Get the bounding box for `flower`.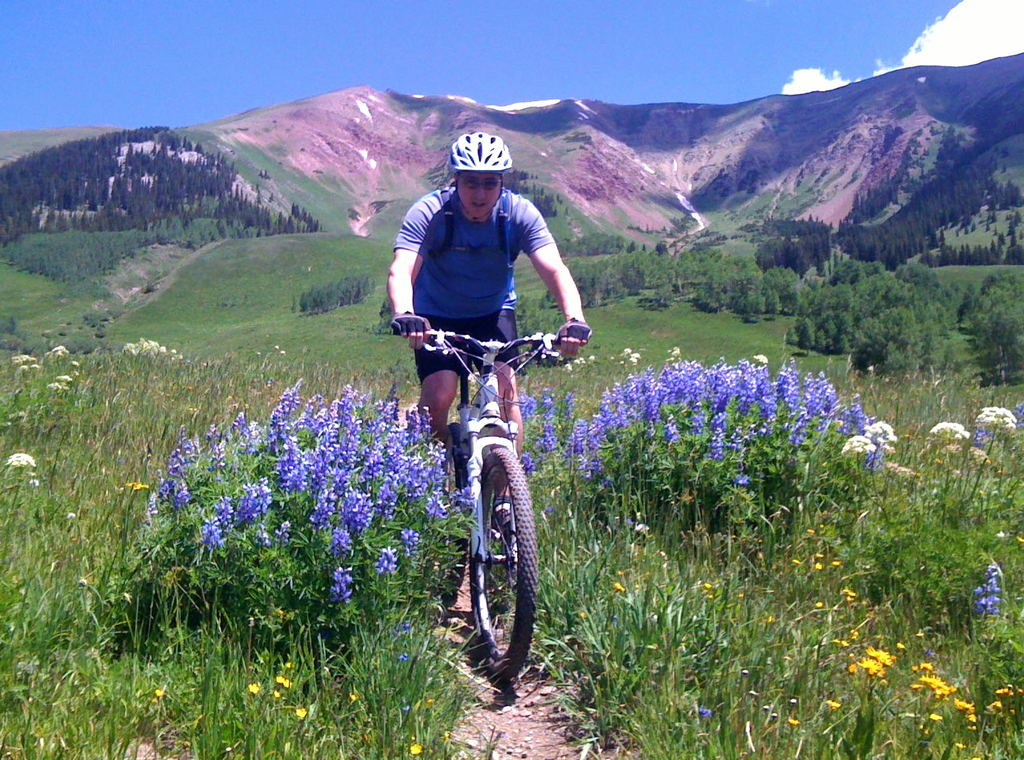
294,708,308,721.
